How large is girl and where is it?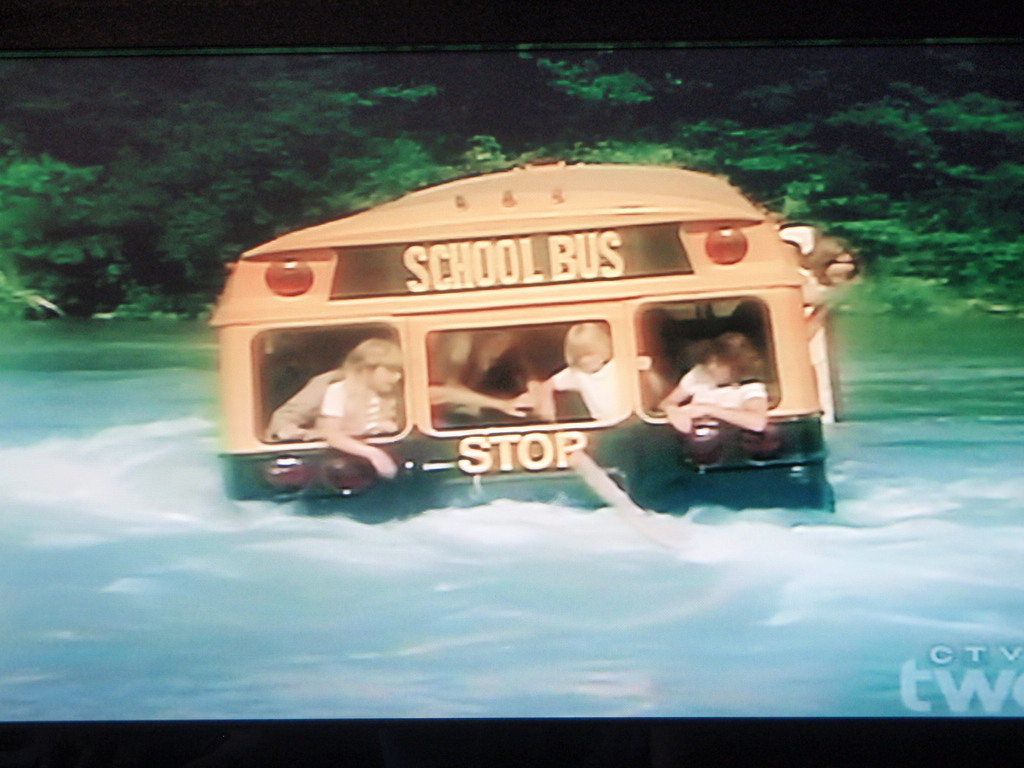
Bounding box: bbox=[317, 332, 540, 477].
